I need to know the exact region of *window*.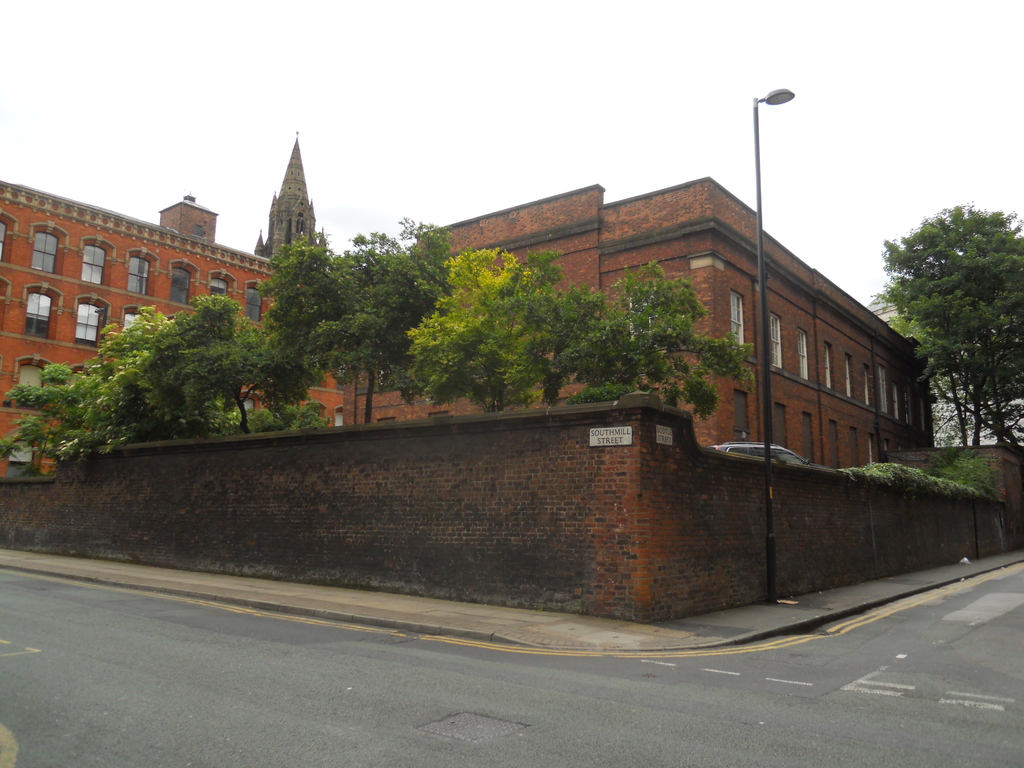
Region: l=0, t=208, r=10, b=259.
